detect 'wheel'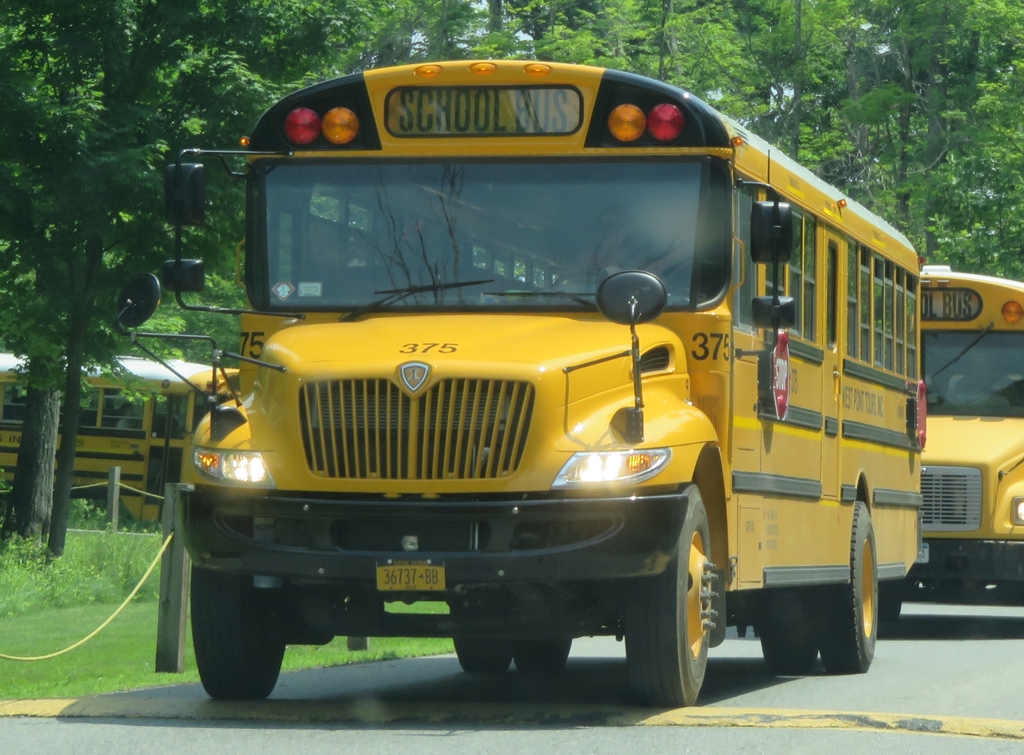
locate(550, 271, 612, 284)
